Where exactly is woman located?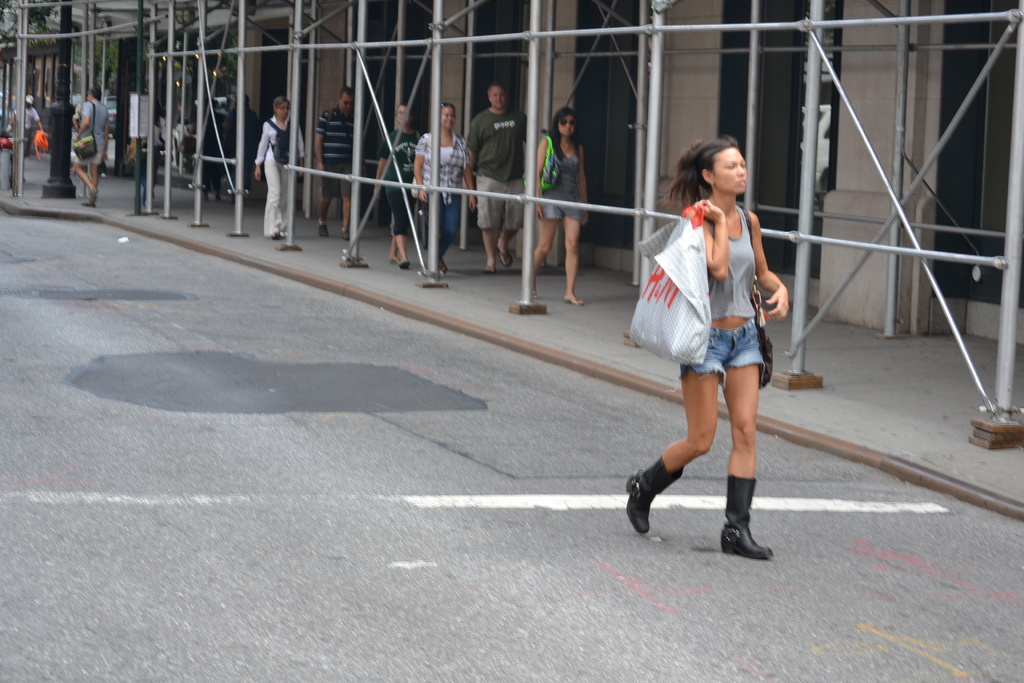
Its bounding box is (left=532, top=106, right=588, bottom=306).
